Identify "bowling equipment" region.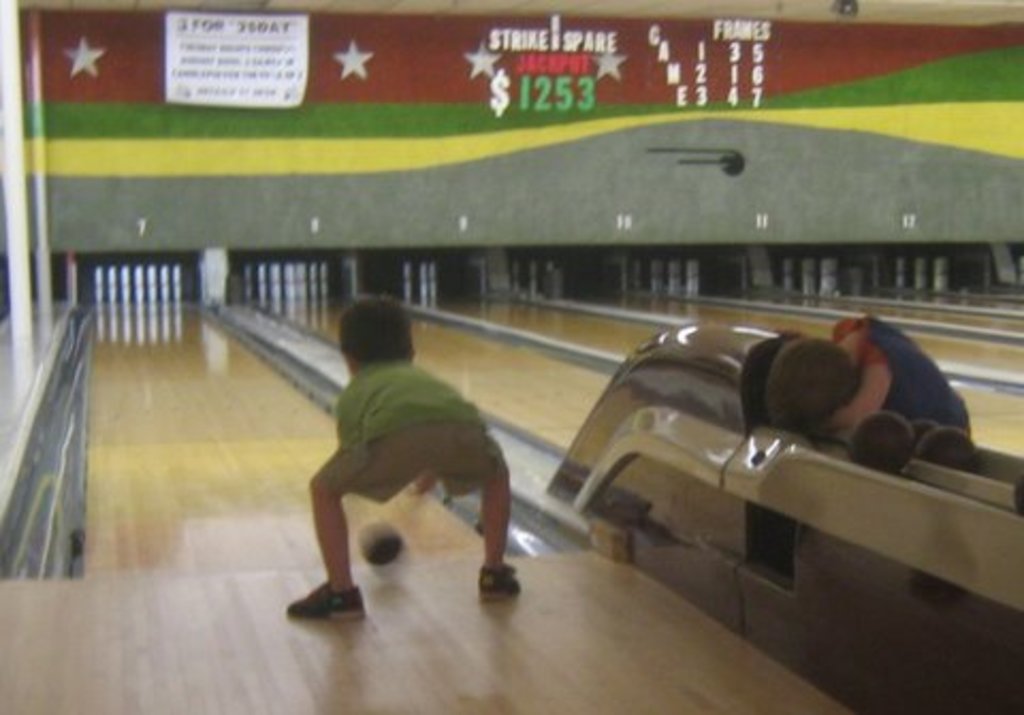
Region: region(802, 258, 817, 295).
